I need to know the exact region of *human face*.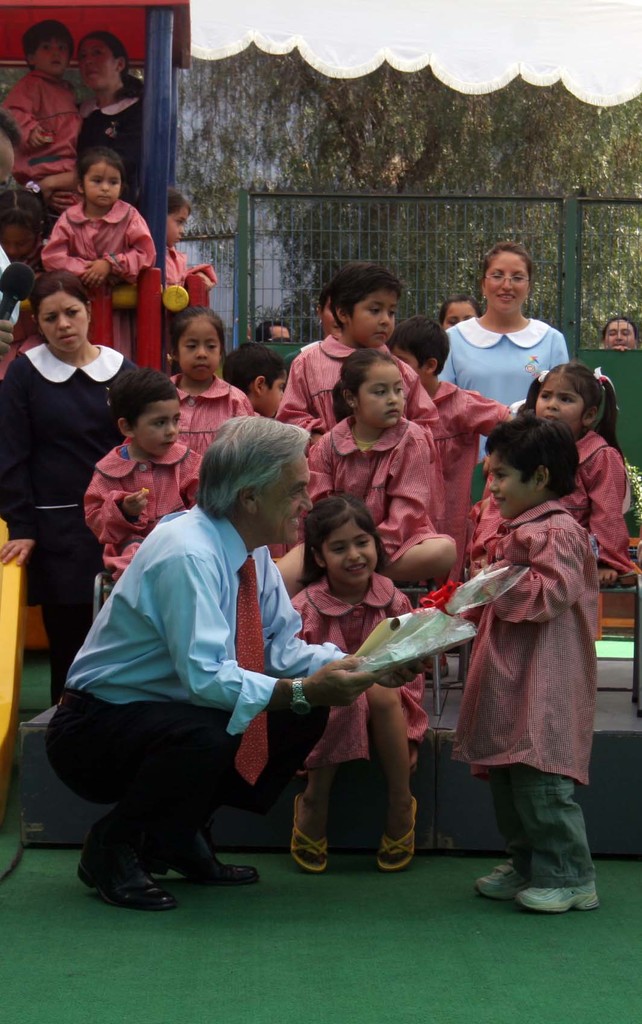
Region: [left=485, top=442, right=533, bottom=515].
